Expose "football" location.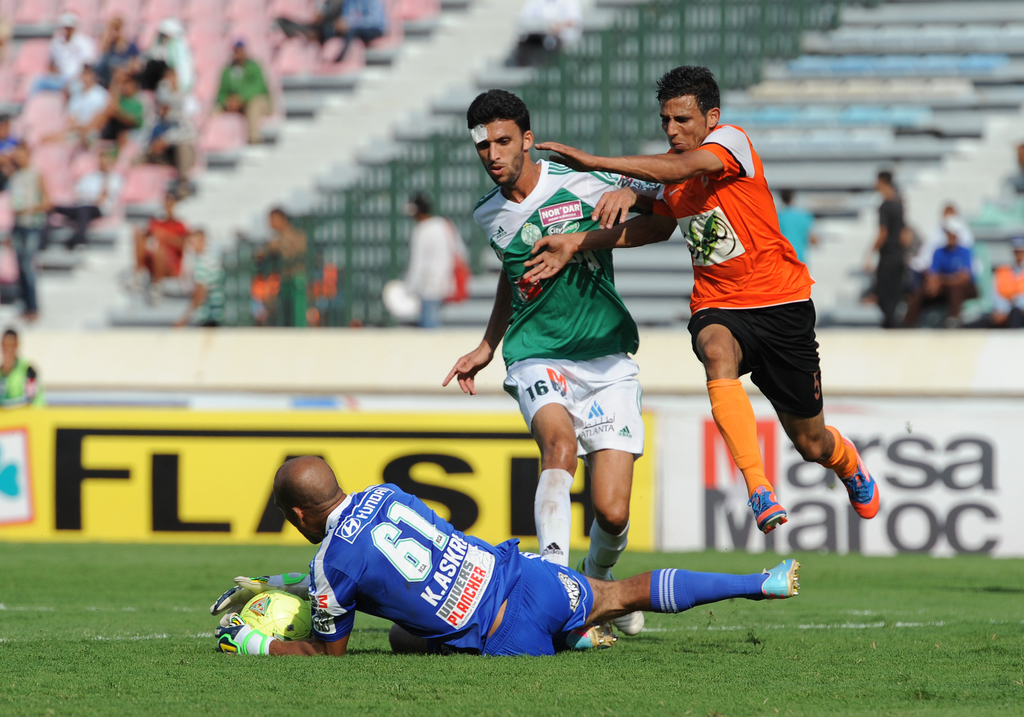
Exposed at {"left": 240, "top": 590, "right": 310, "bottom": 642}.
